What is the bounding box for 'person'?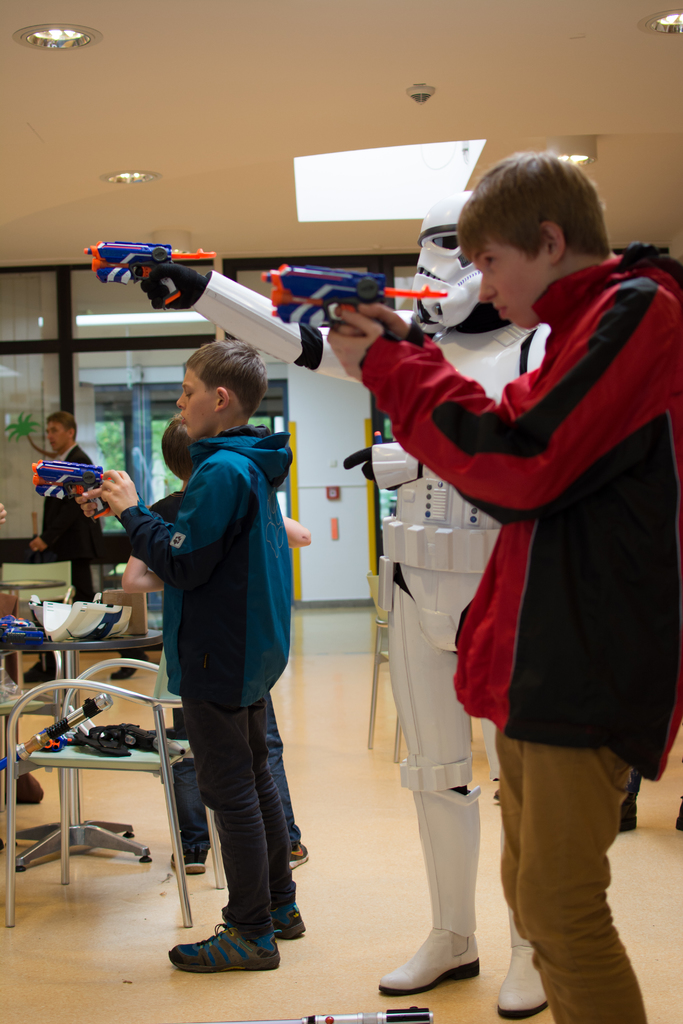
29,410,95,555.
